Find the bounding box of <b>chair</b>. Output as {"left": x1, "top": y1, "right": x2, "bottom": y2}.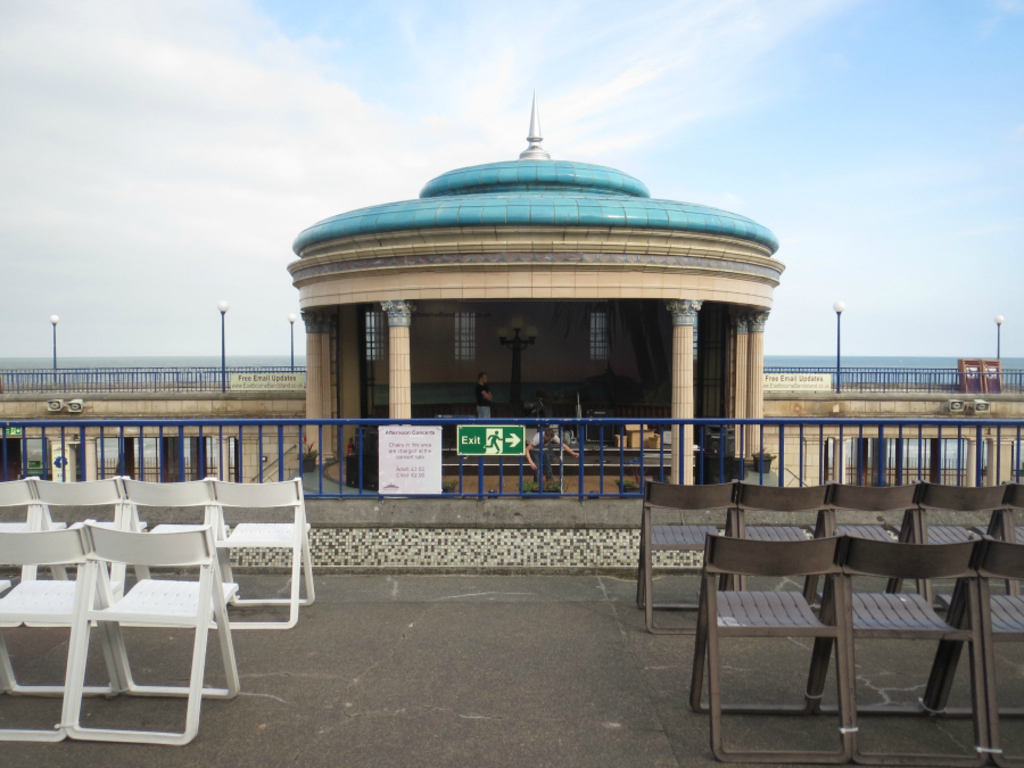
{"left": 687, "top": 530, "right": 853, "bottom": 767}.
